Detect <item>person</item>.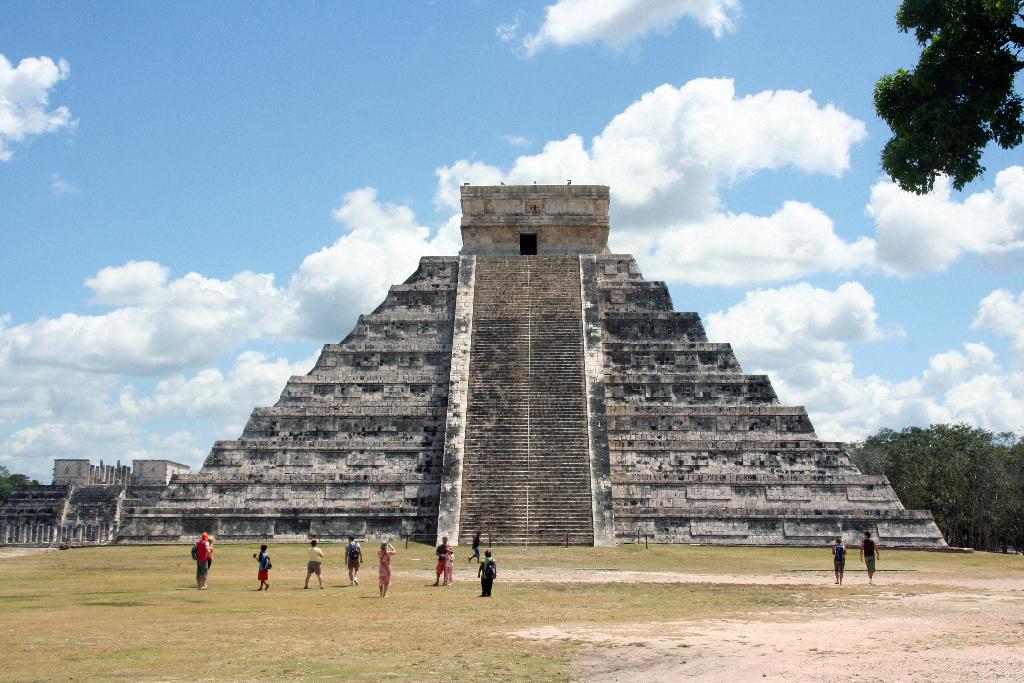
Detected at Rect(311, 544, 323, 587).
